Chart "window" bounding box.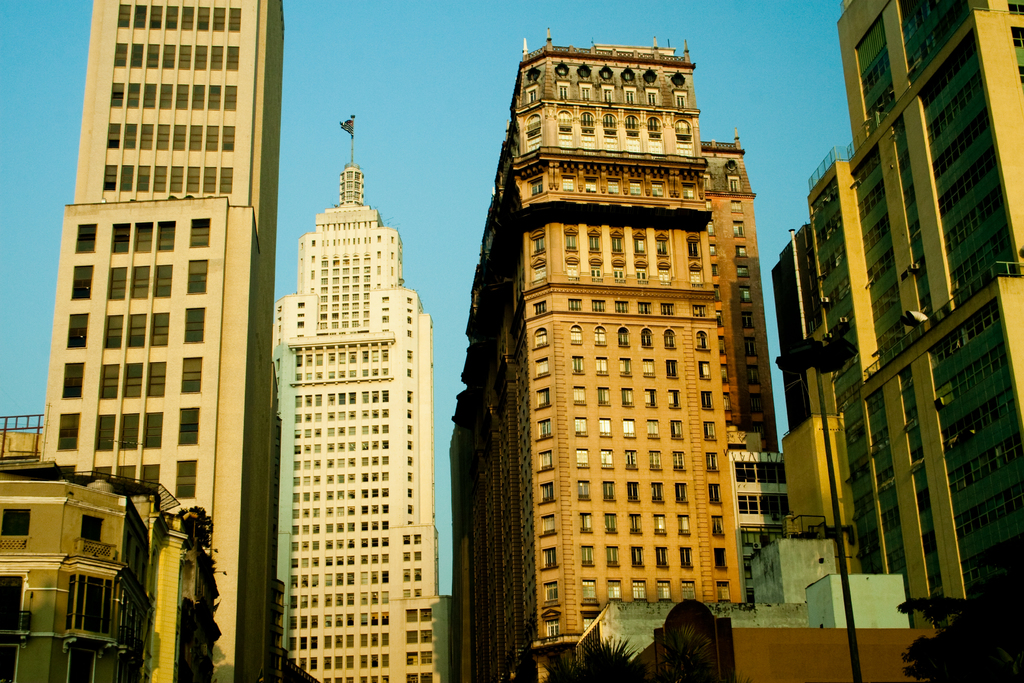
Charted: <bbox>212, 47, 223, 68</bbox>.
